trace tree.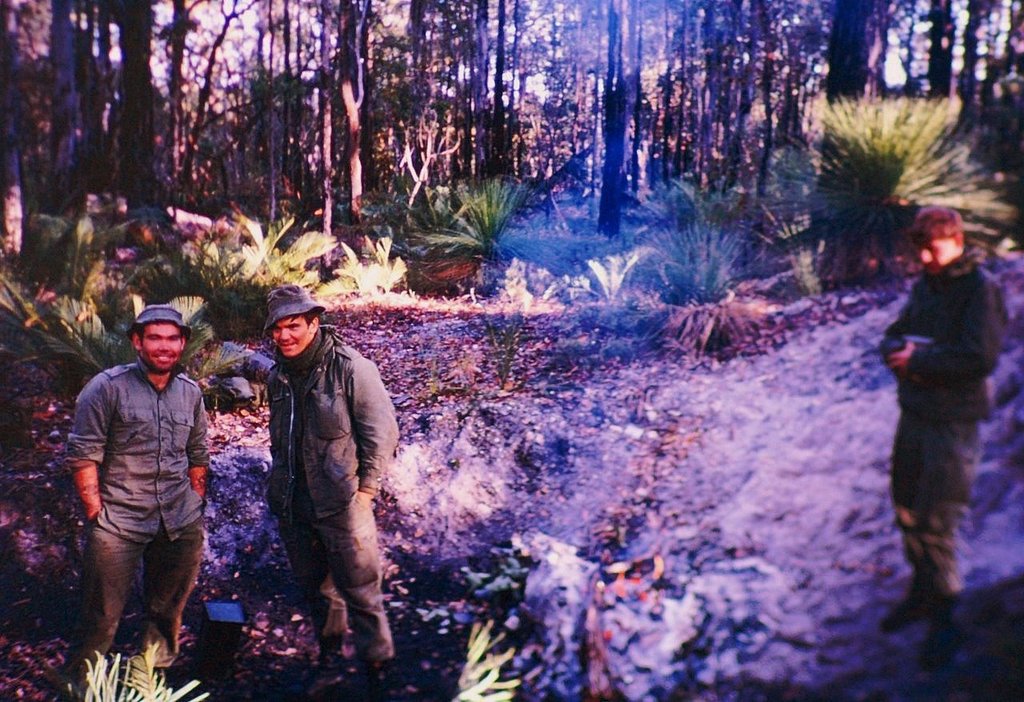
Traced to 0 0 28 266.
